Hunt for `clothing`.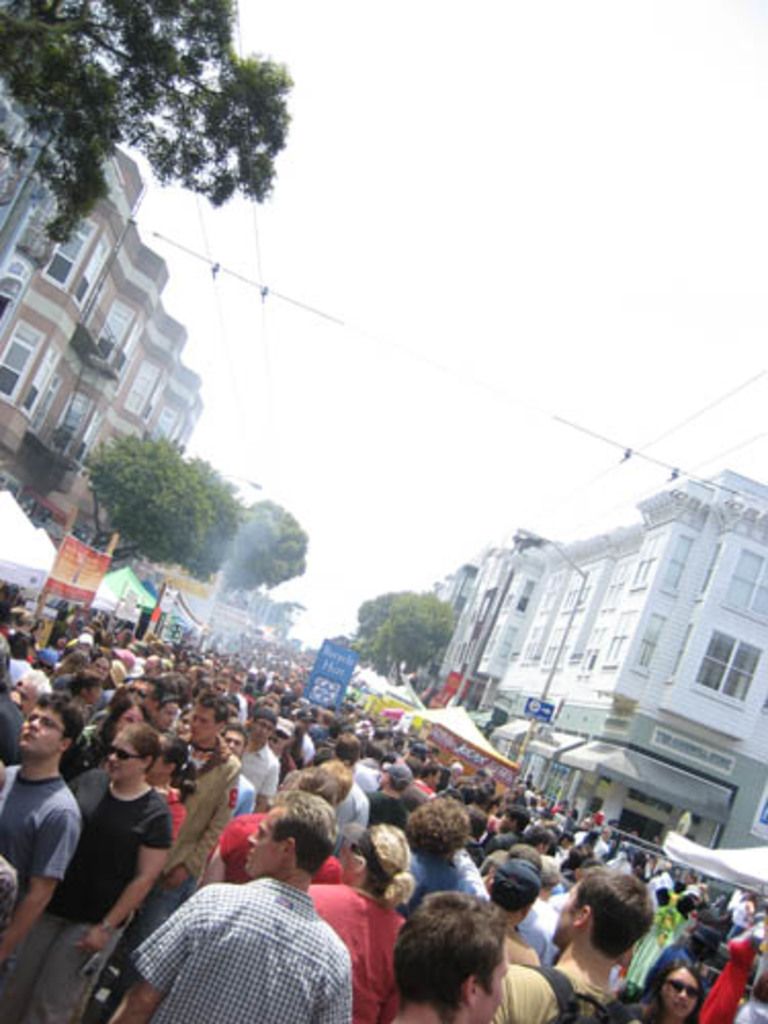
Hunted down at 111/846/358/1023.
